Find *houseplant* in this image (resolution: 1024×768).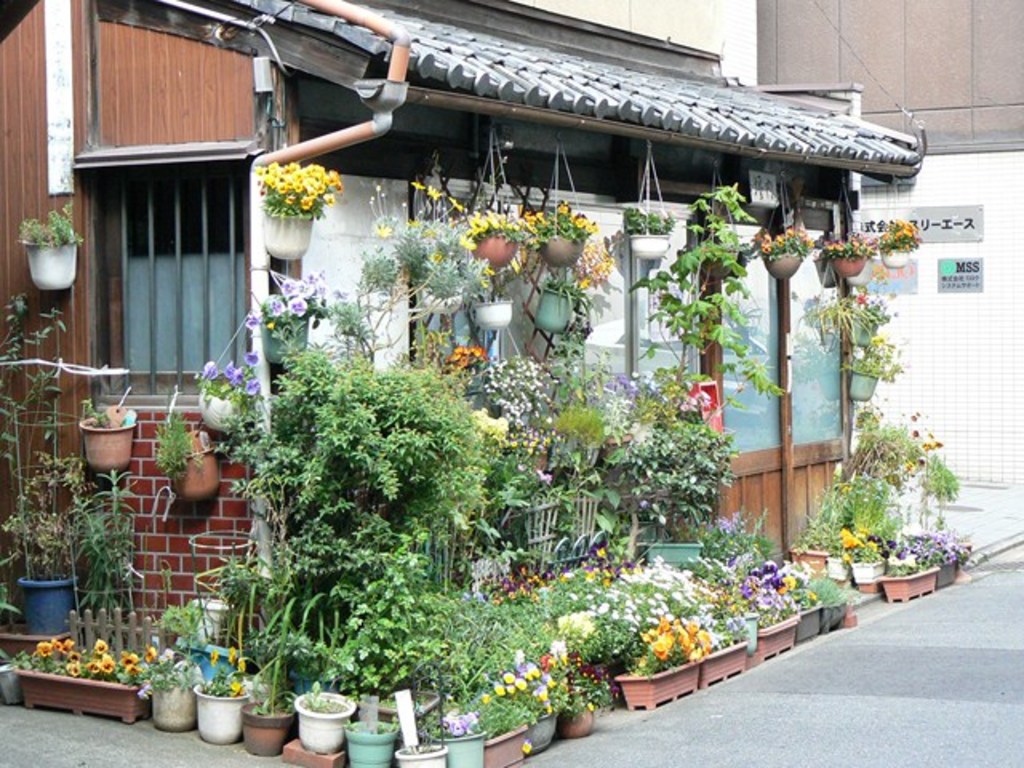
[x1=848, y1=242, x2=878, y2=286].
